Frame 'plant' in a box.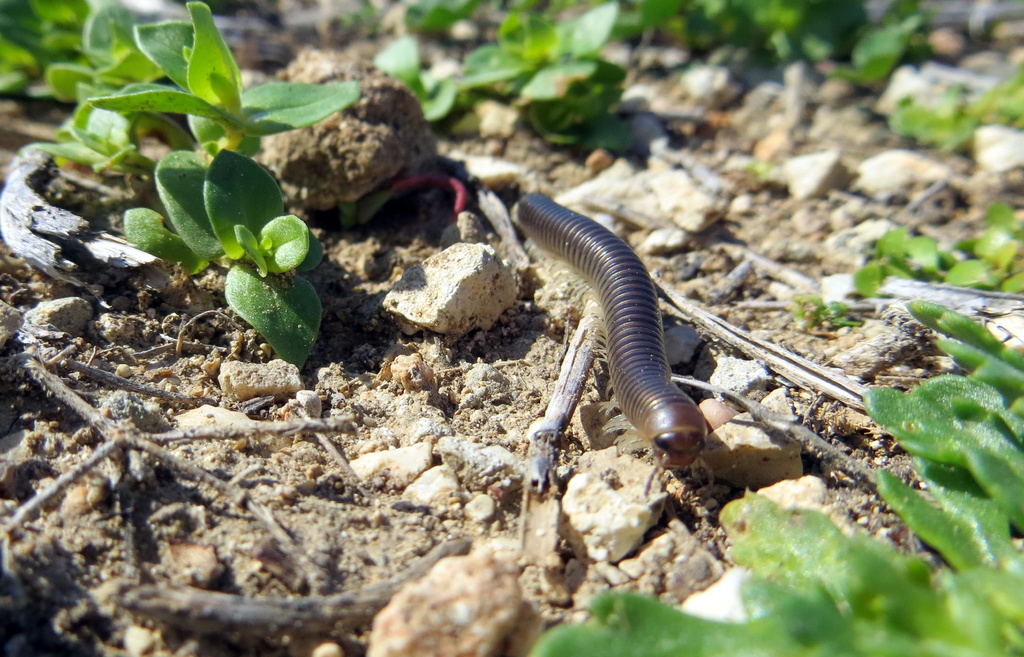
(left=119, top=134, right=335, bottom=391).
